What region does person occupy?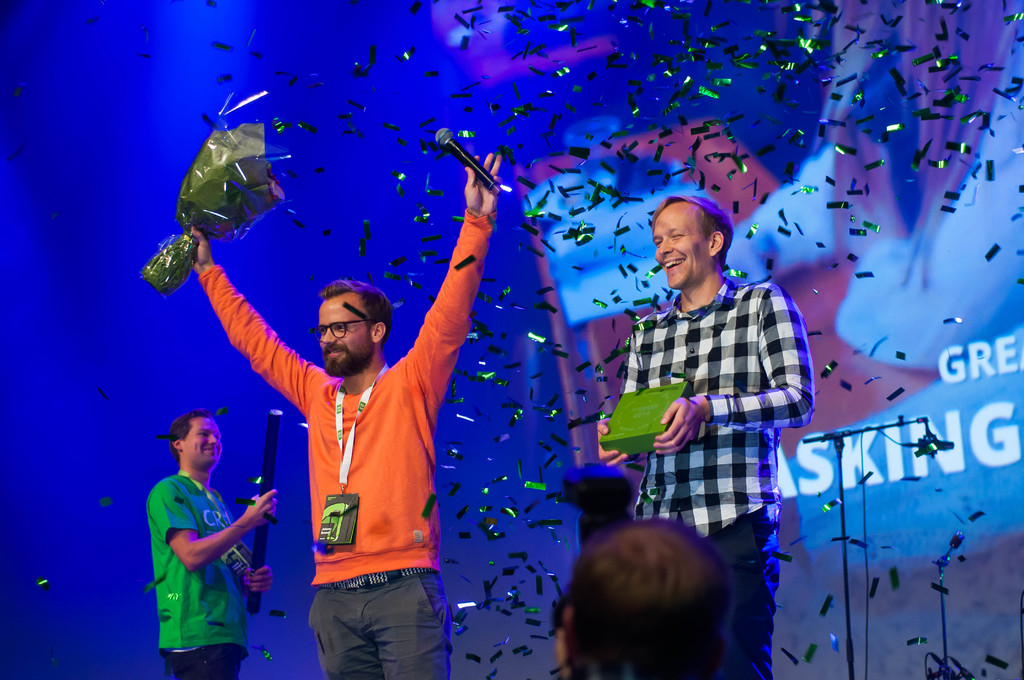
[590,193,820,679].
